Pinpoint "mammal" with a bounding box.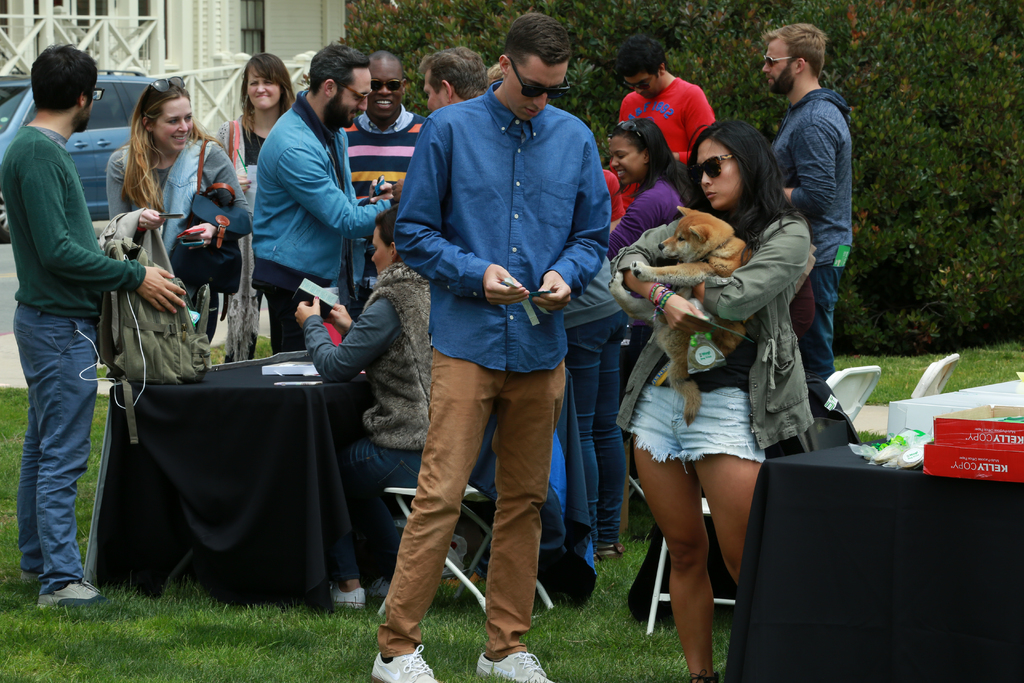
pyautogui.locateOnScreen(289, 204, 431, 612).
